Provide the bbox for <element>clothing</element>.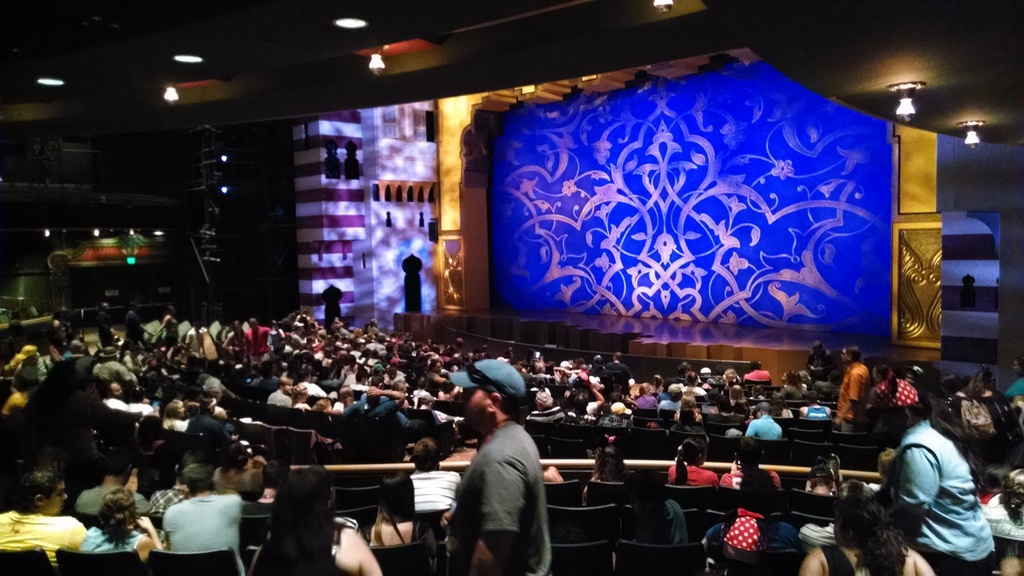
(165,494,241,575).
